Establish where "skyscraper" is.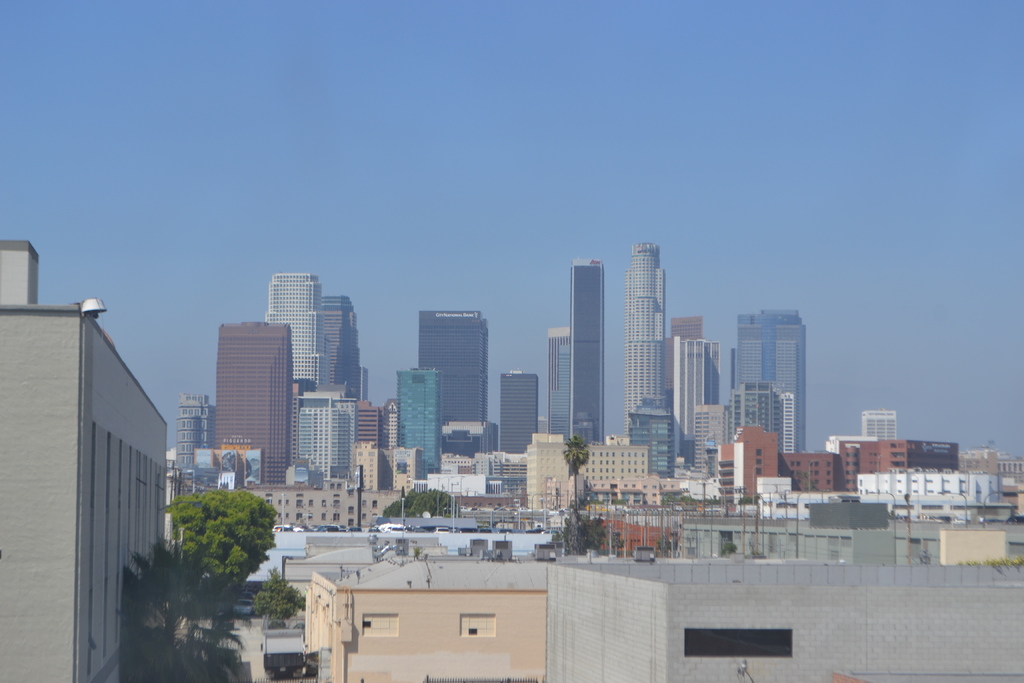
Established at l=158, t=389, r=218, b=495.
